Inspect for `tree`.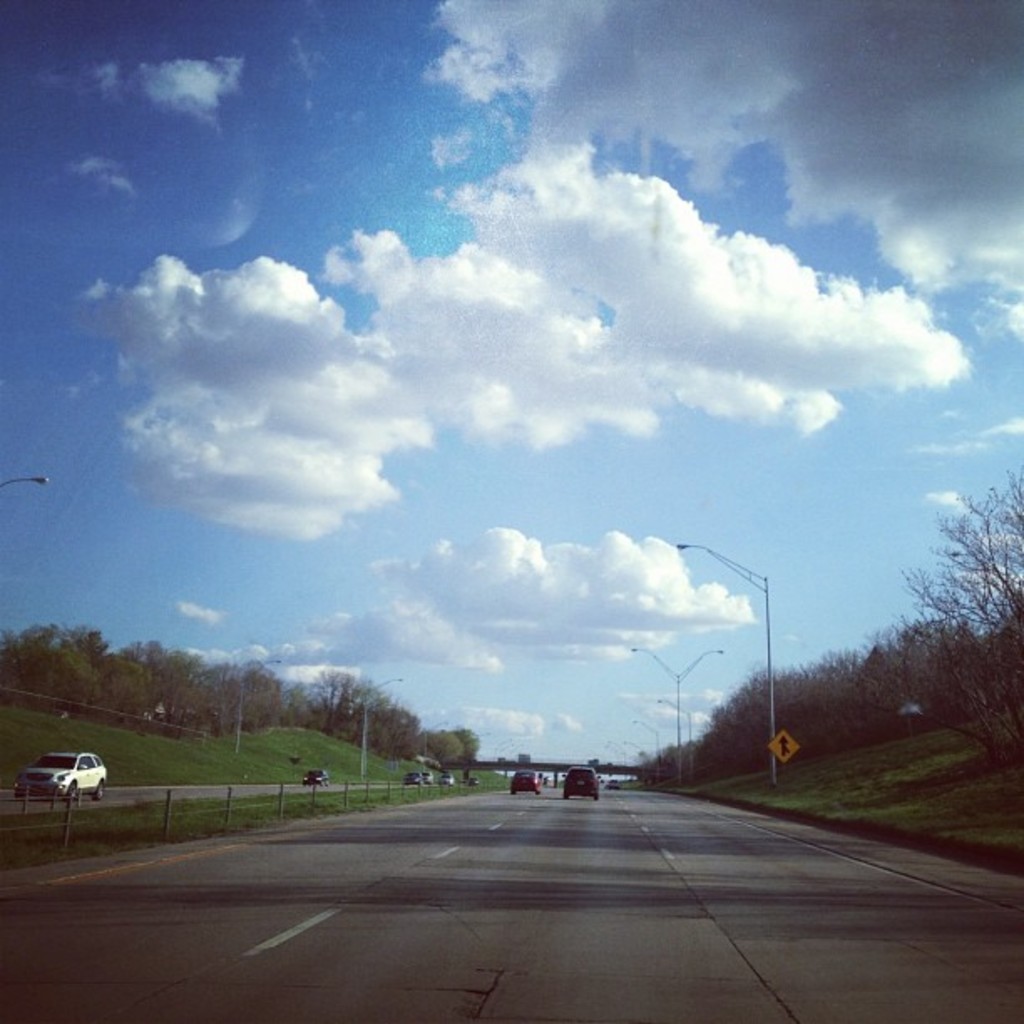
Inspection: bbox=(704, 661, 860, 775).
